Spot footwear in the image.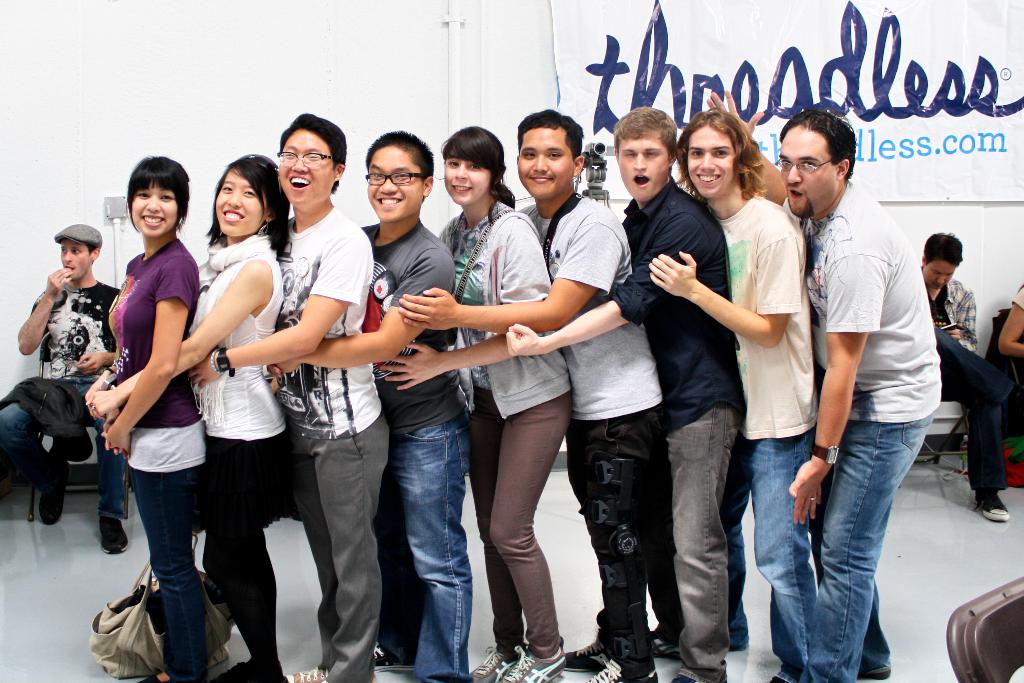
footwear found at region(211, 660, 285, 682).
